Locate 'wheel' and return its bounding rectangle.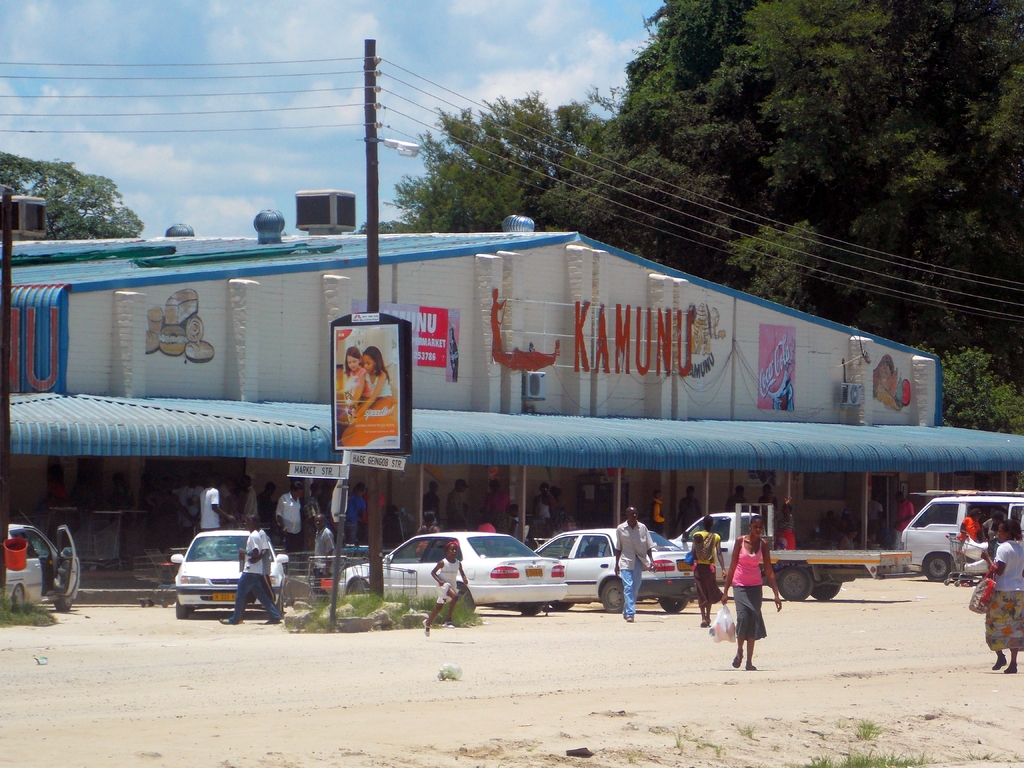
BBox(810, 564, 840, 598).
